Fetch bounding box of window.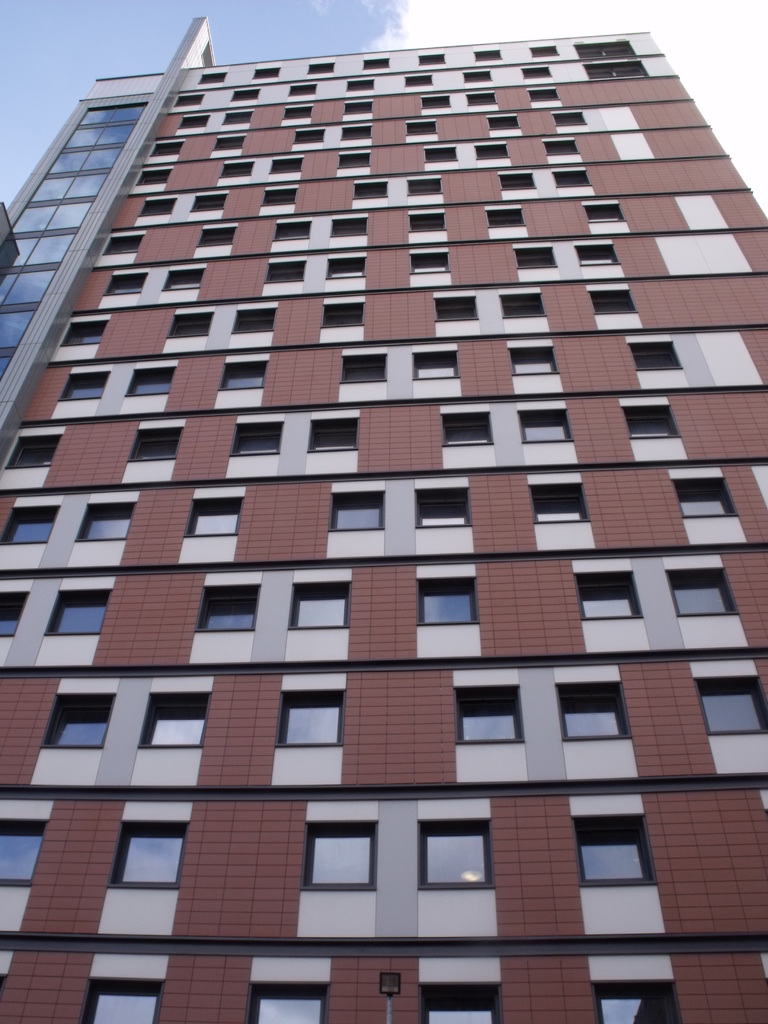
Bbox: [x1=90, y1=977, x2=164, y2=1023].
